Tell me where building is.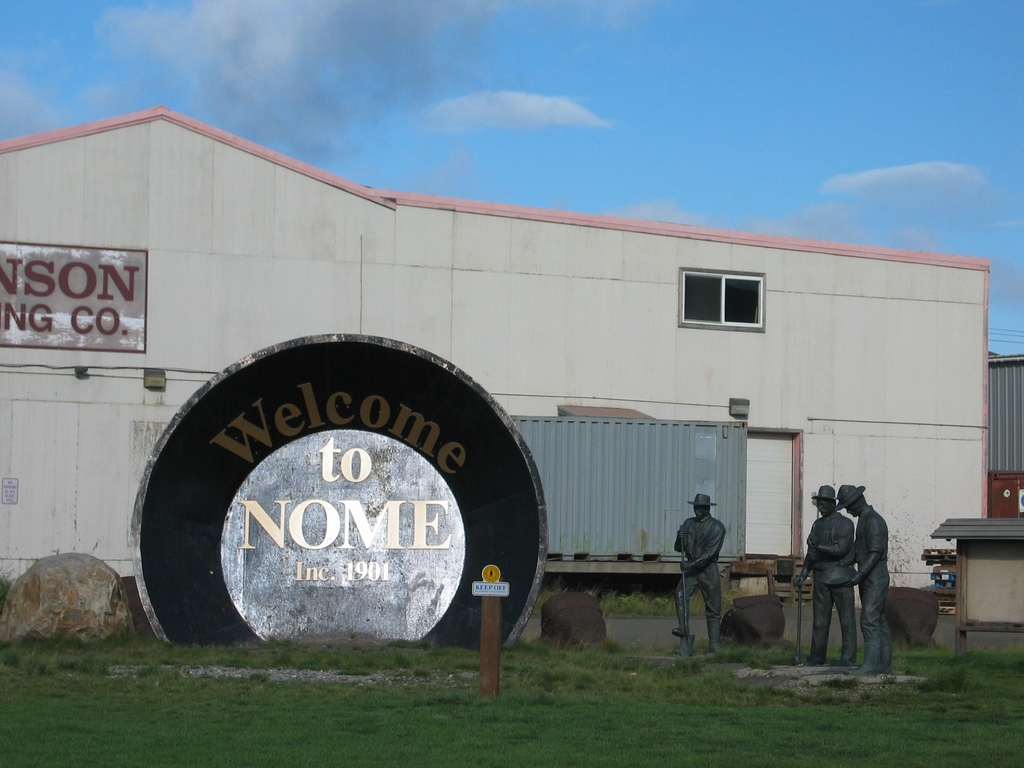
building is at 0 106 990 584.
